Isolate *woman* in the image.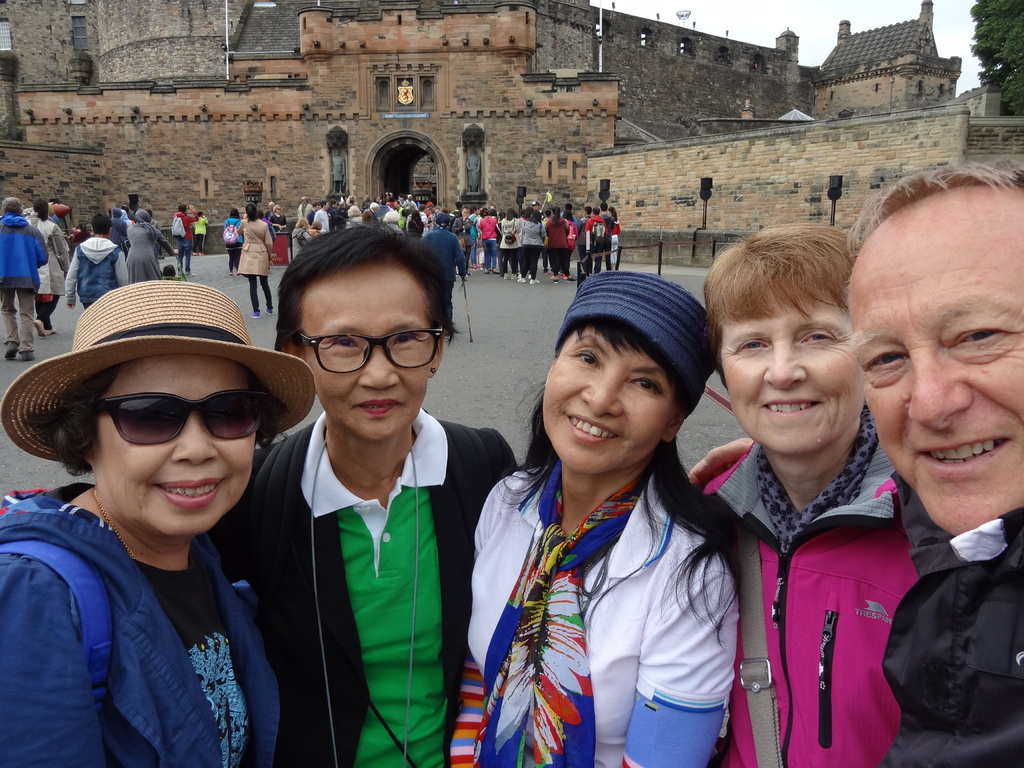
Isolated region: 129:204:182:281.
